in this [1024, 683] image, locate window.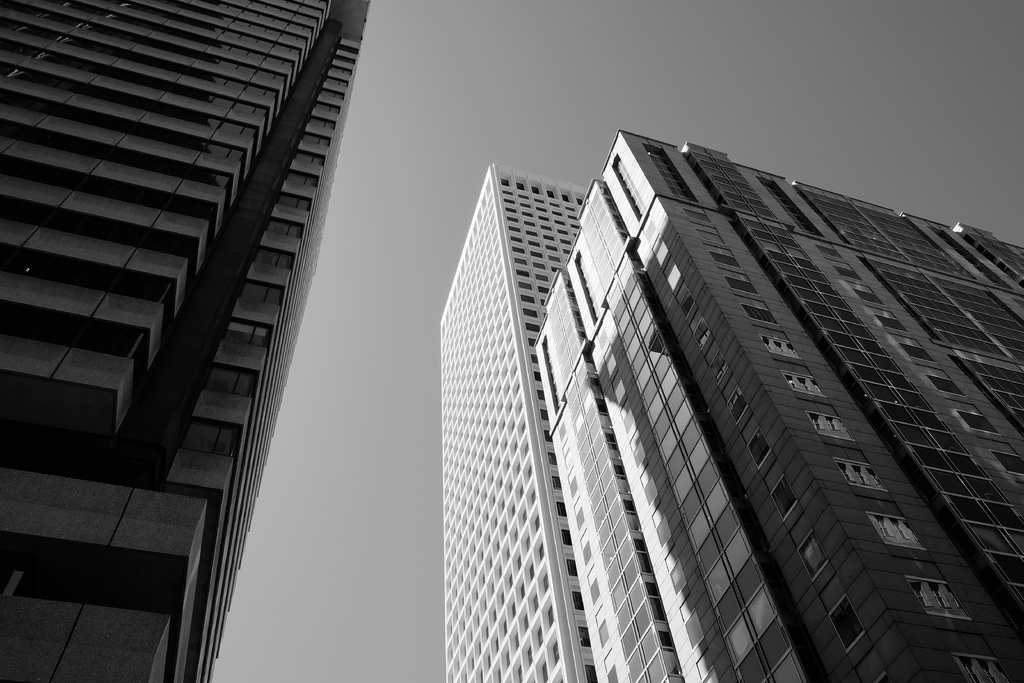
Bounding box: 952/654/1016/682.
